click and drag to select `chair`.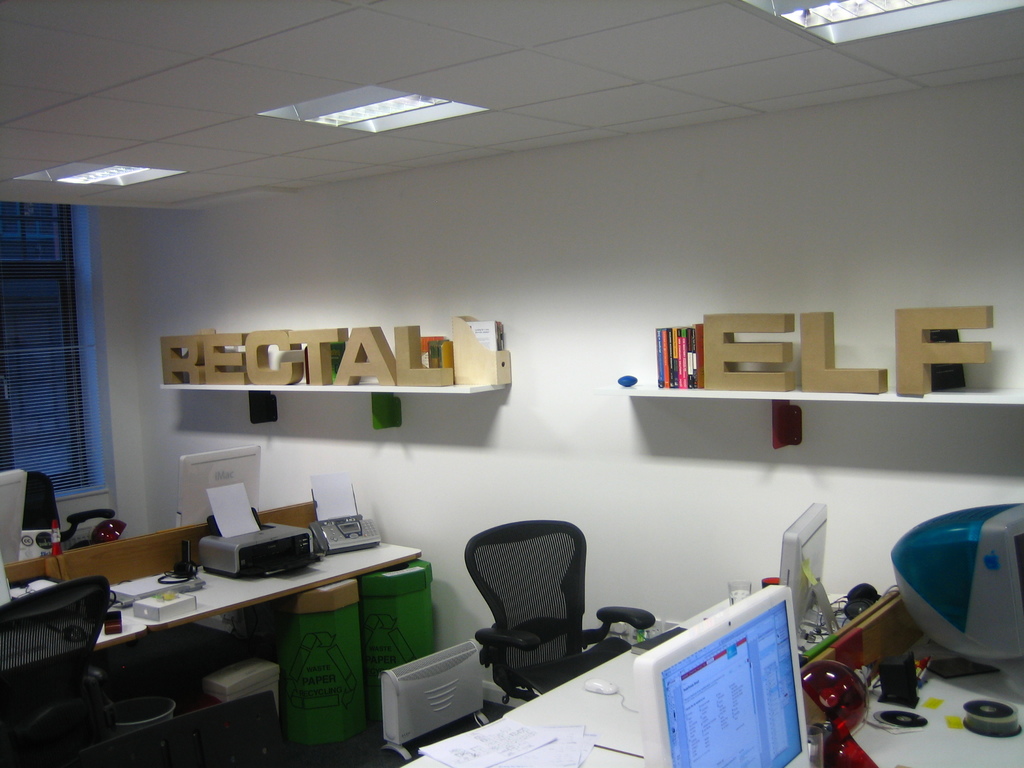
Selection: {"left": 0, "top": 575, "right": 99, "bottom": 767}.
